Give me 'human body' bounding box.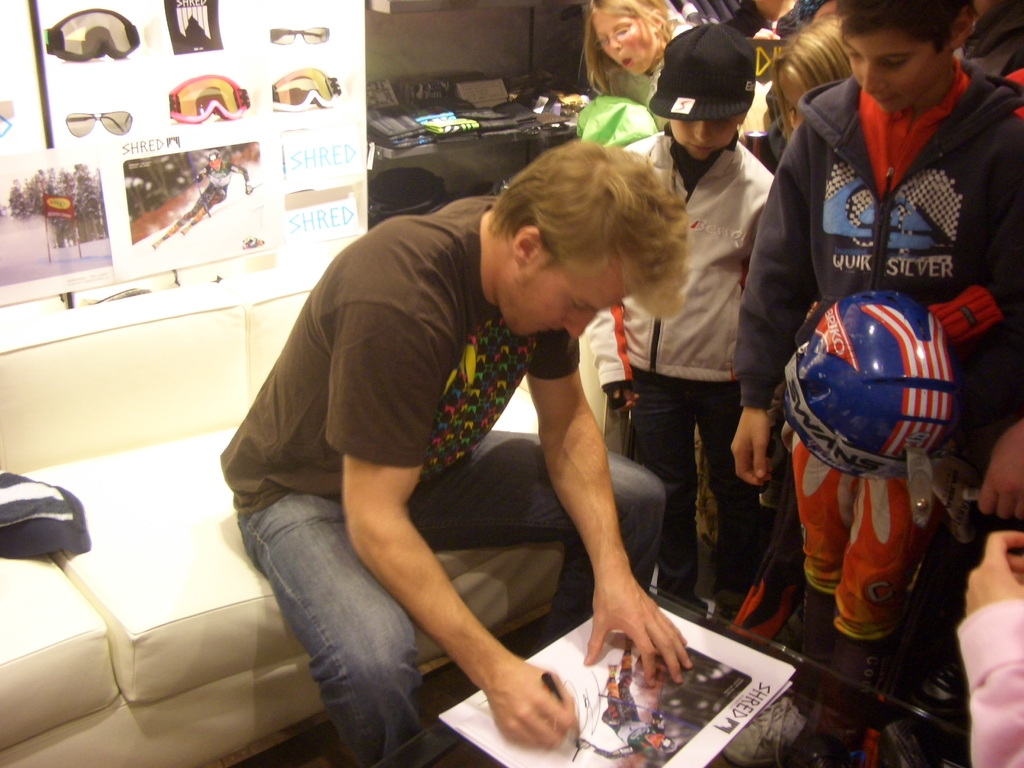
(x1=193, y1=133, x2=785, y2=737).
